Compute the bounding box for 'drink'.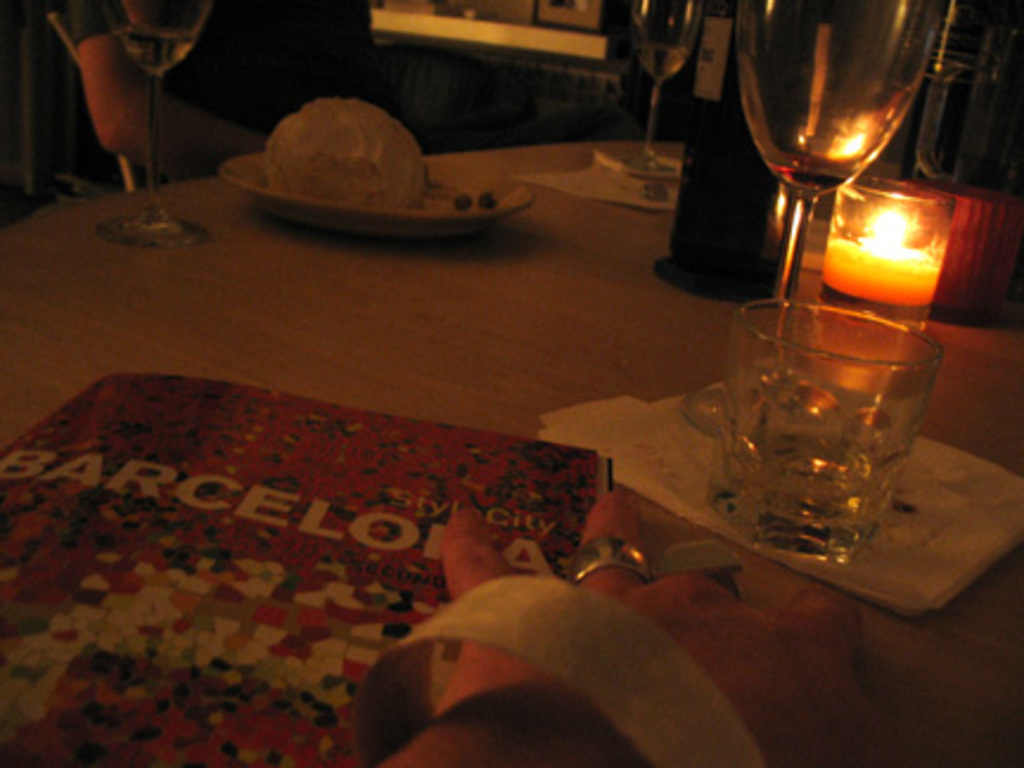
[635, 43, 697, 78].
